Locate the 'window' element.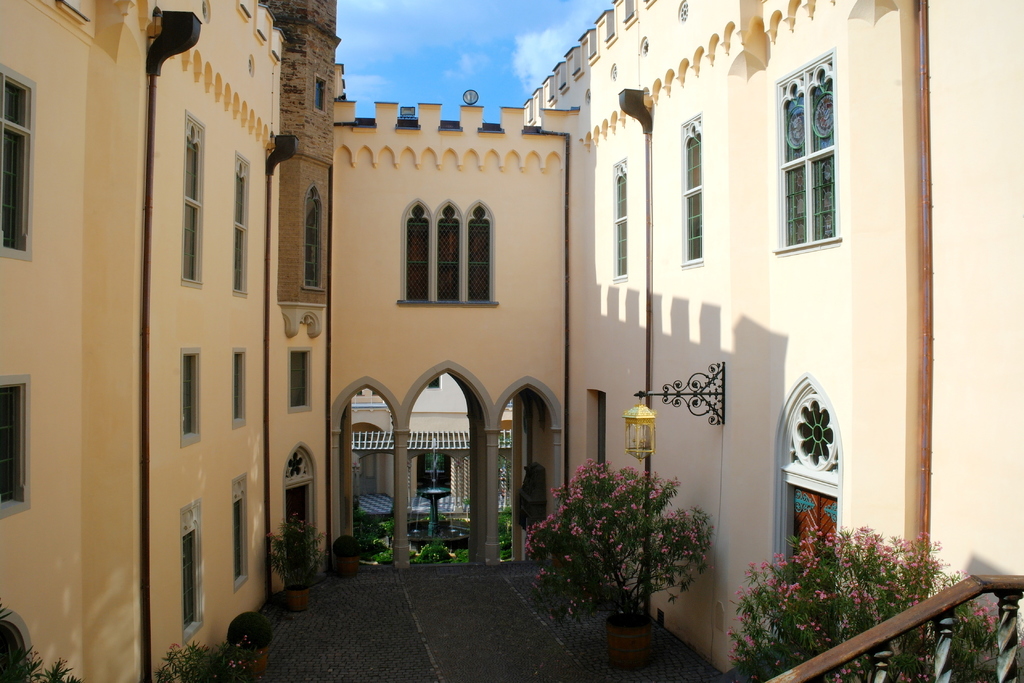
Element bbox: (left=230, top=157, right=250, bottom=300).
